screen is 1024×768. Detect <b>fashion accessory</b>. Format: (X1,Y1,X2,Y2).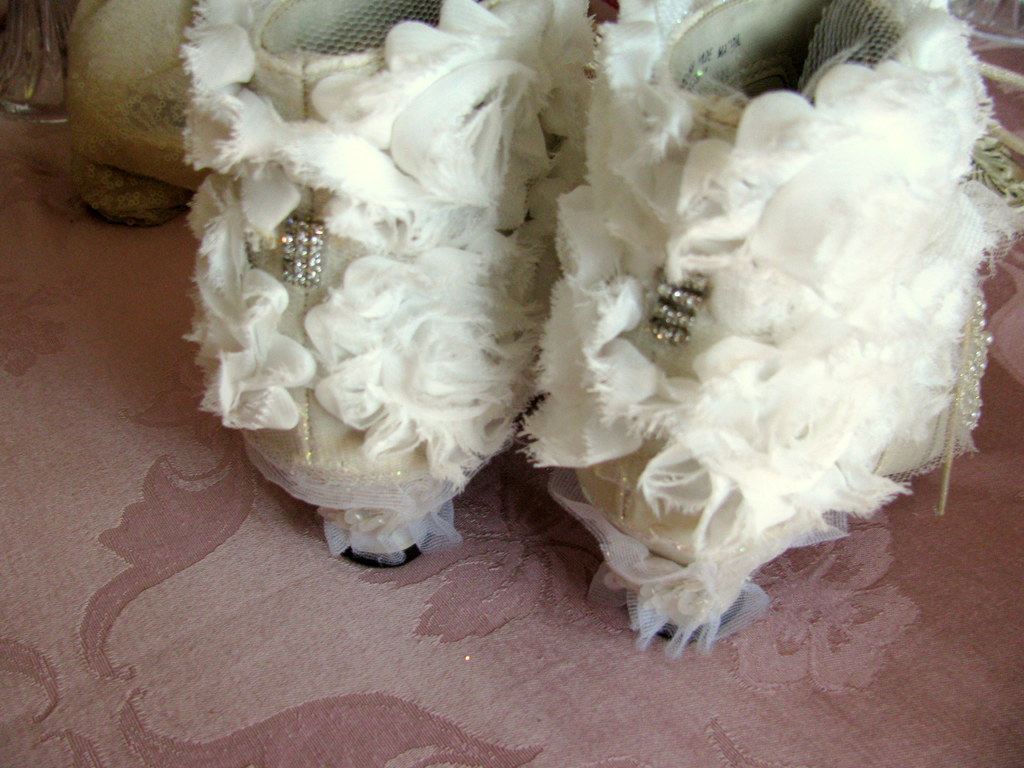
(552,0,1023,648).
